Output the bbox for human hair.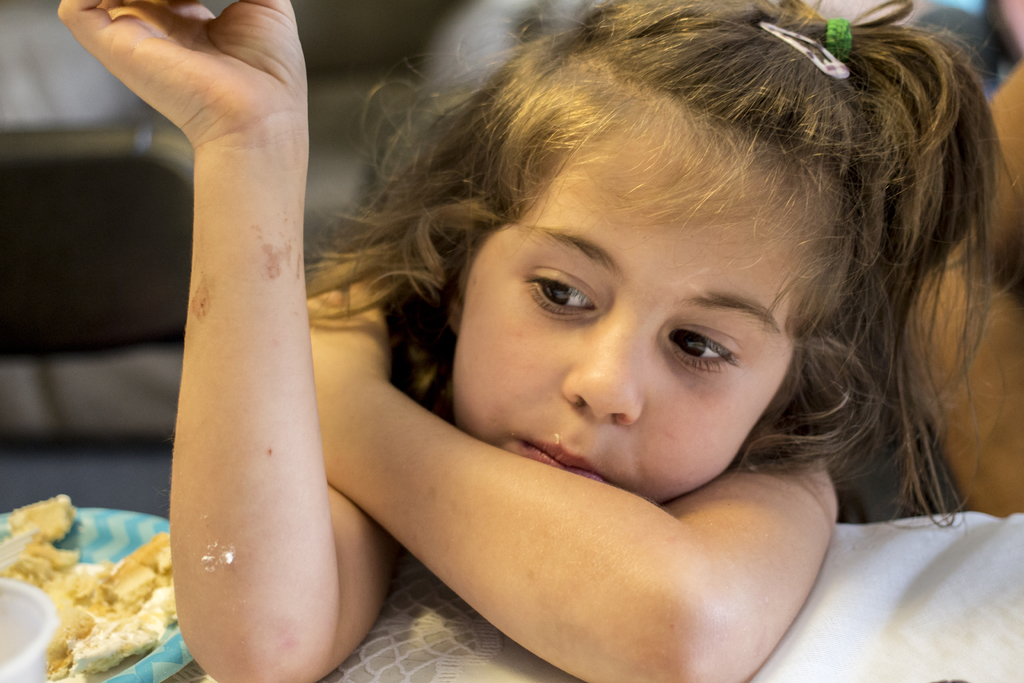
285/35/988/557.
